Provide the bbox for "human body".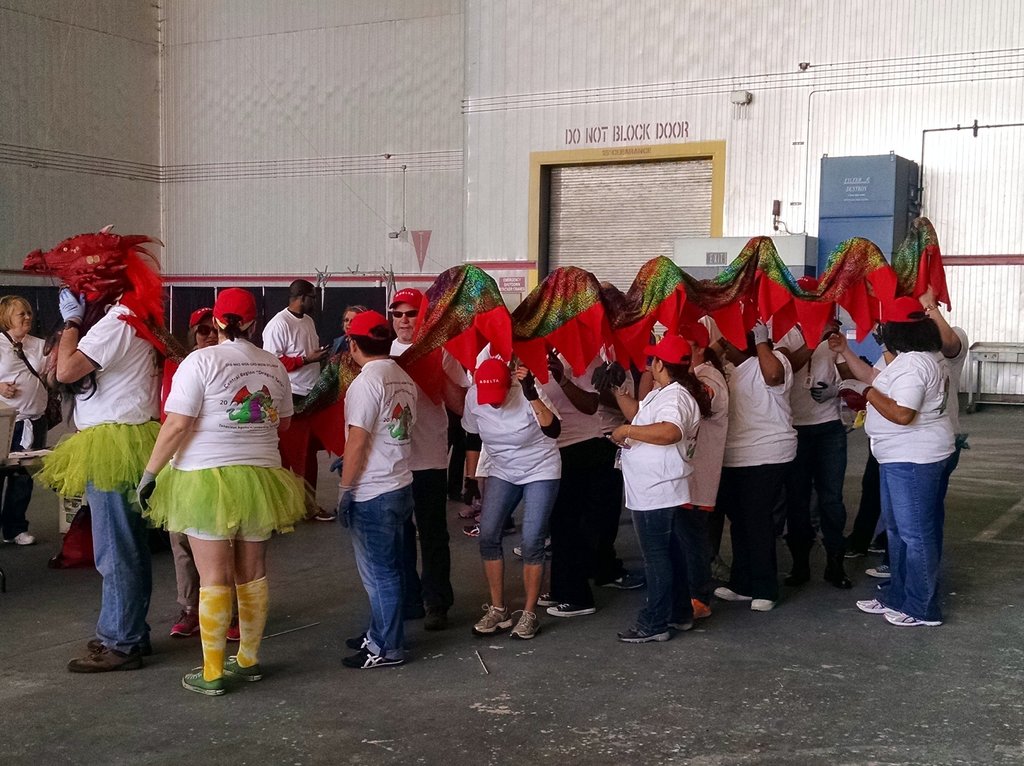
x1=160 y1=305 x2=215 y2=646.
